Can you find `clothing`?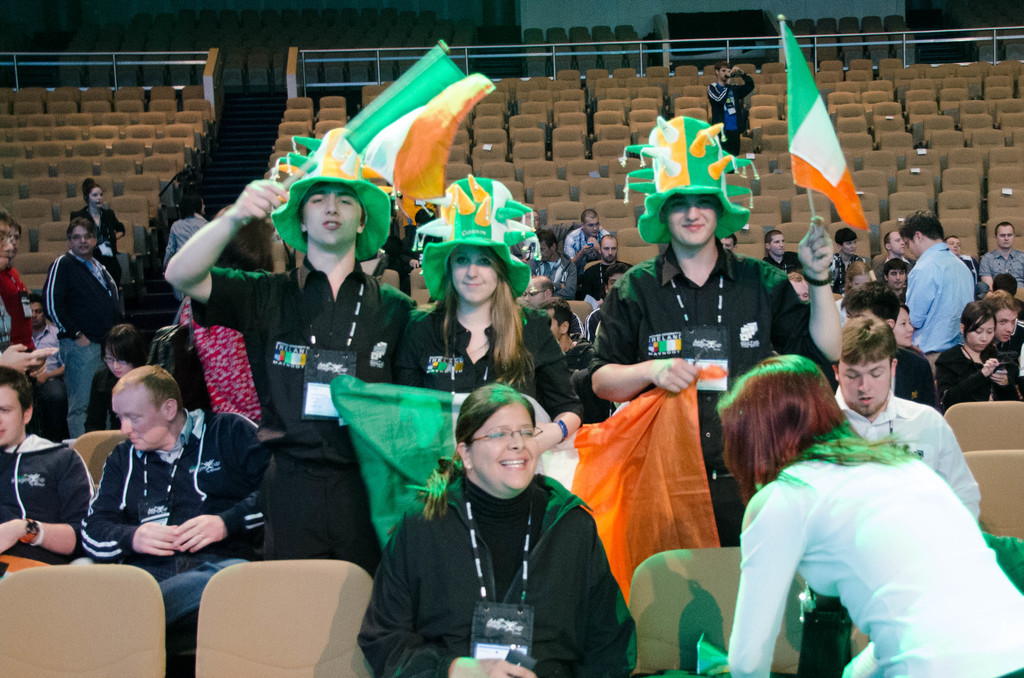
Yes, bounding box: [left=892, top=348, right=941, bottom=412].
